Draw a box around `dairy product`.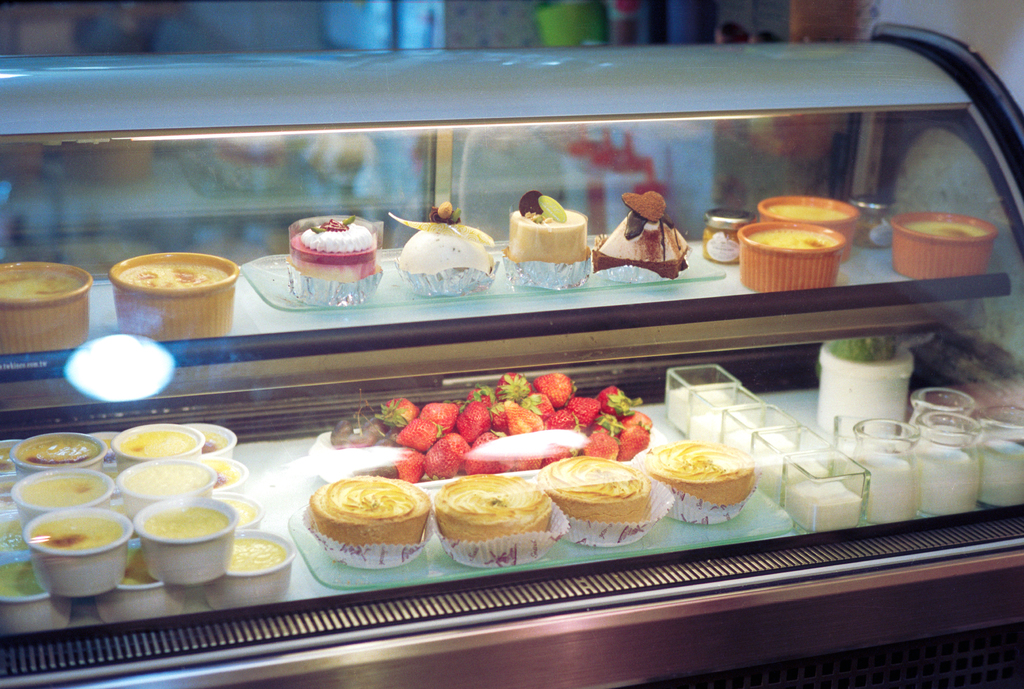
rect(20, 434, 99, 460).
